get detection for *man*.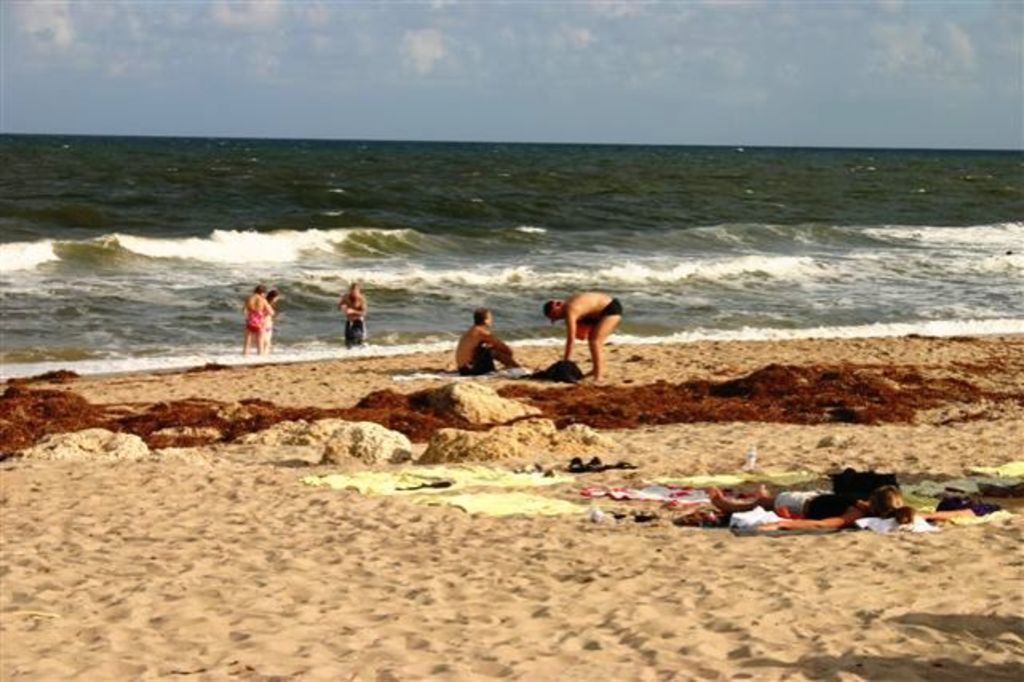
Detection: BBox(540, 289, 621, 380).
